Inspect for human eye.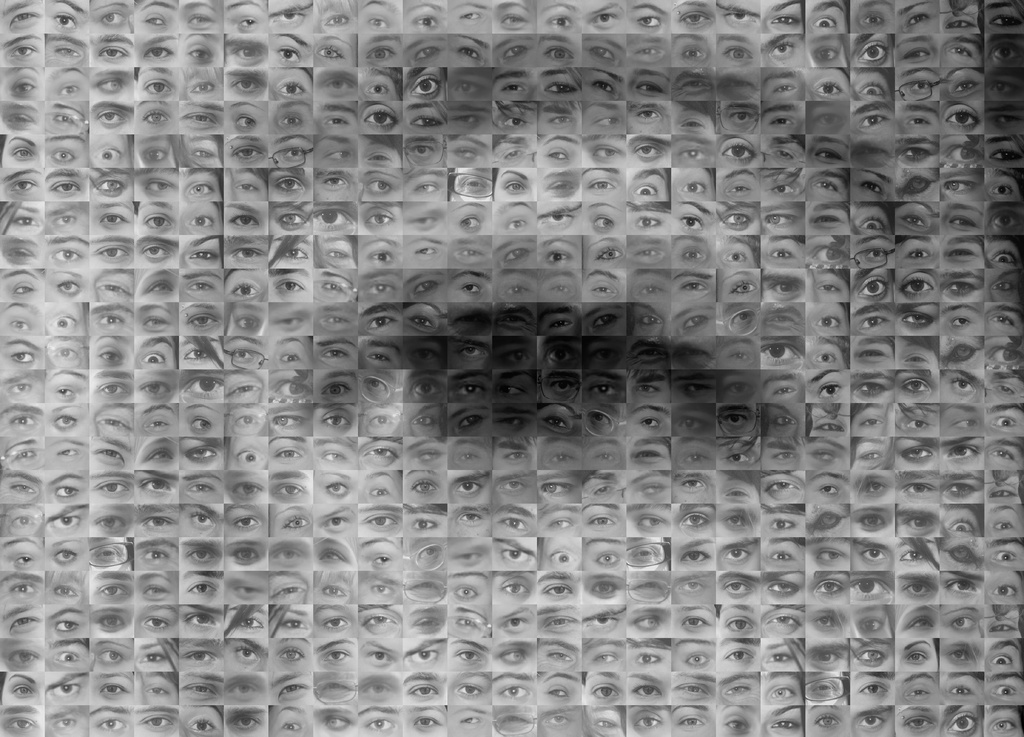
Inspection: pyautogui.locateOnScreen(454, 549, 484, 564).
